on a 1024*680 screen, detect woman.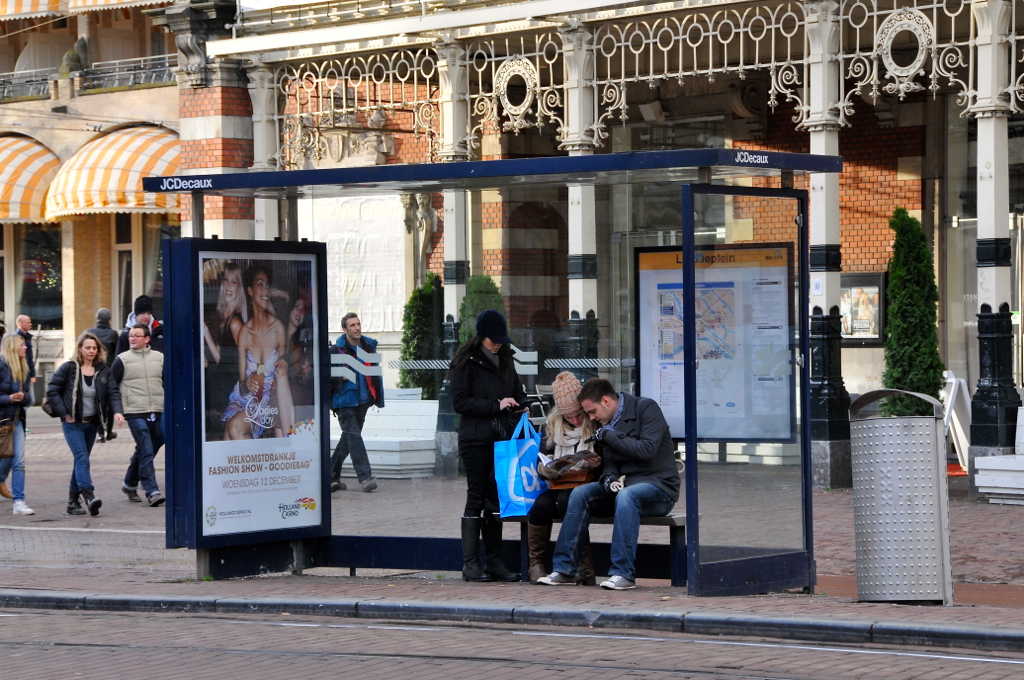
region(521, 369, 607, 587).
